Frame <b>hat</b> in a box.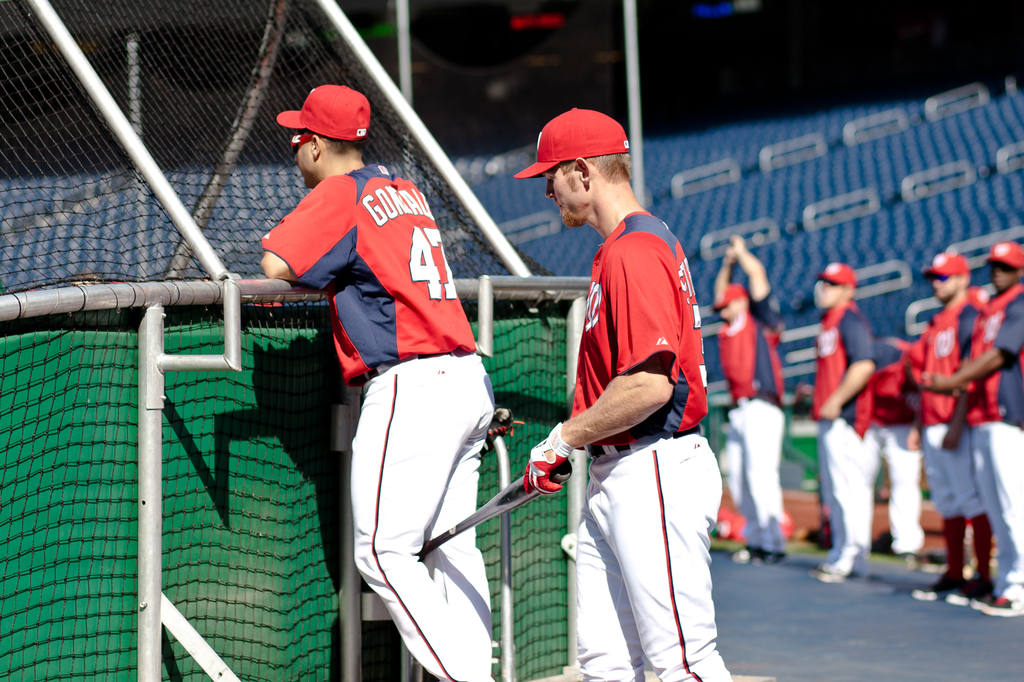
box=[705, 283, 749, 312].
